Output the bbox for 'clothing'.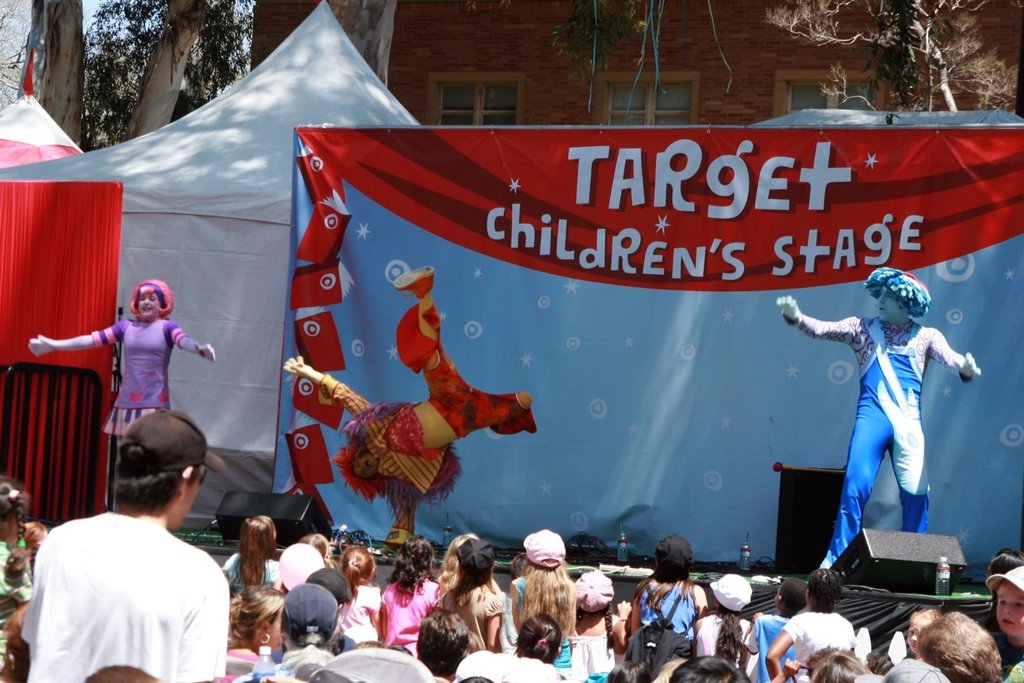
bbox=[516, 572, 575, 675].
